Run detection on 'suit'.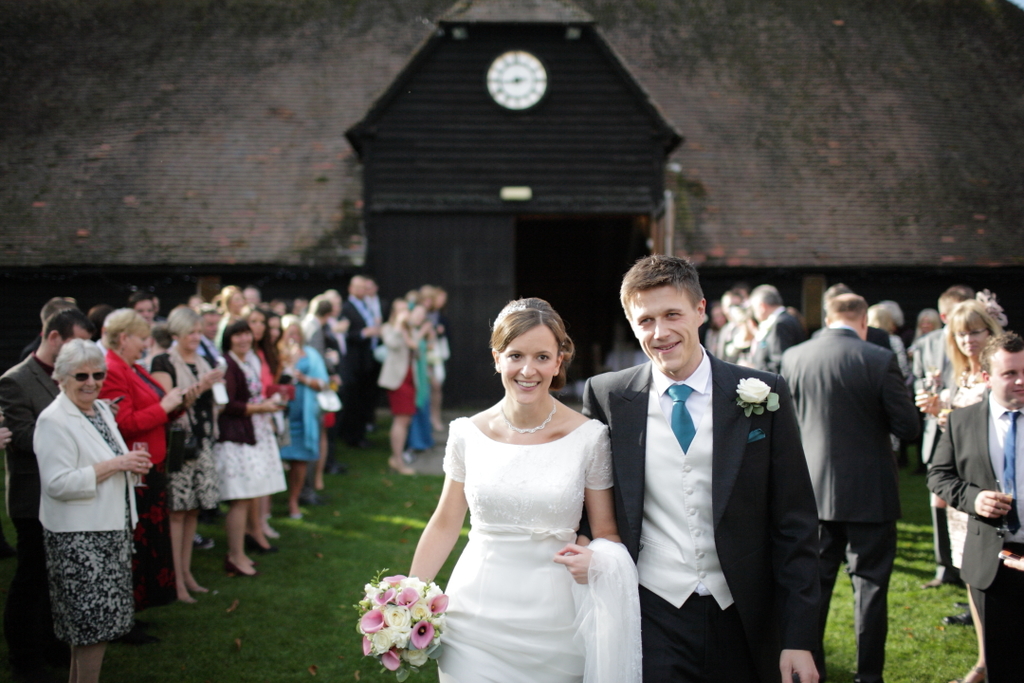
Result: (x1=752, y1=301, x2=805, y2=378).
